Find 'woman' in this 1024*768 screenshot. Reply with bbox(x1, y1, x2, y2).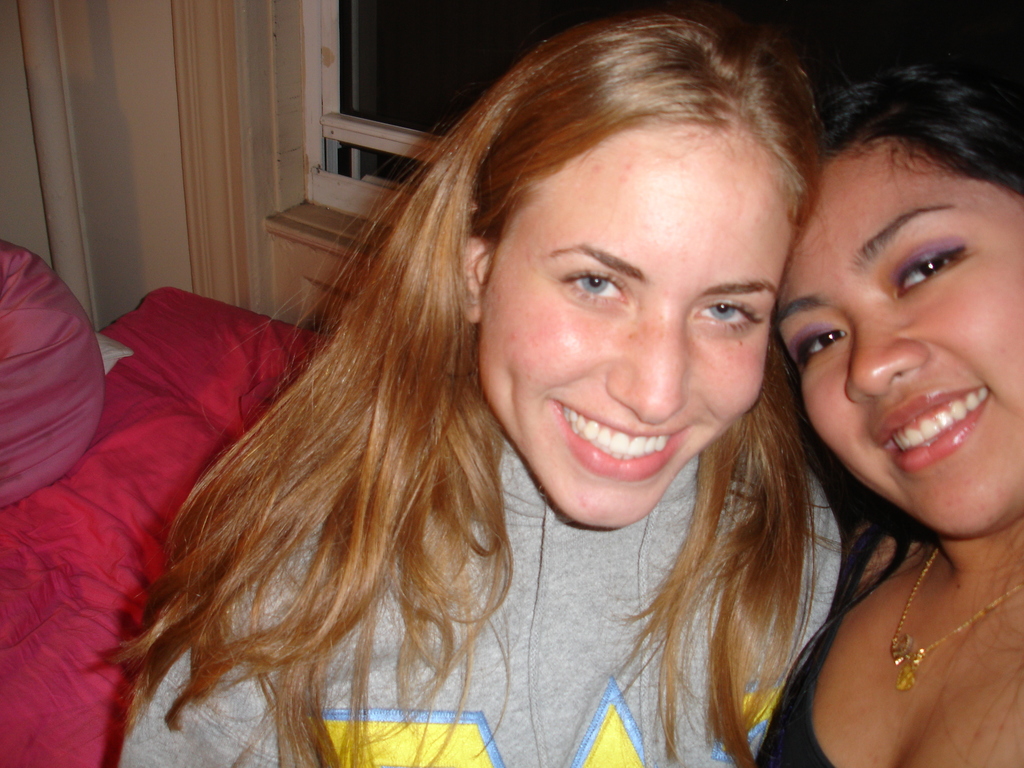
bbox(105, 6, 834, 767).
